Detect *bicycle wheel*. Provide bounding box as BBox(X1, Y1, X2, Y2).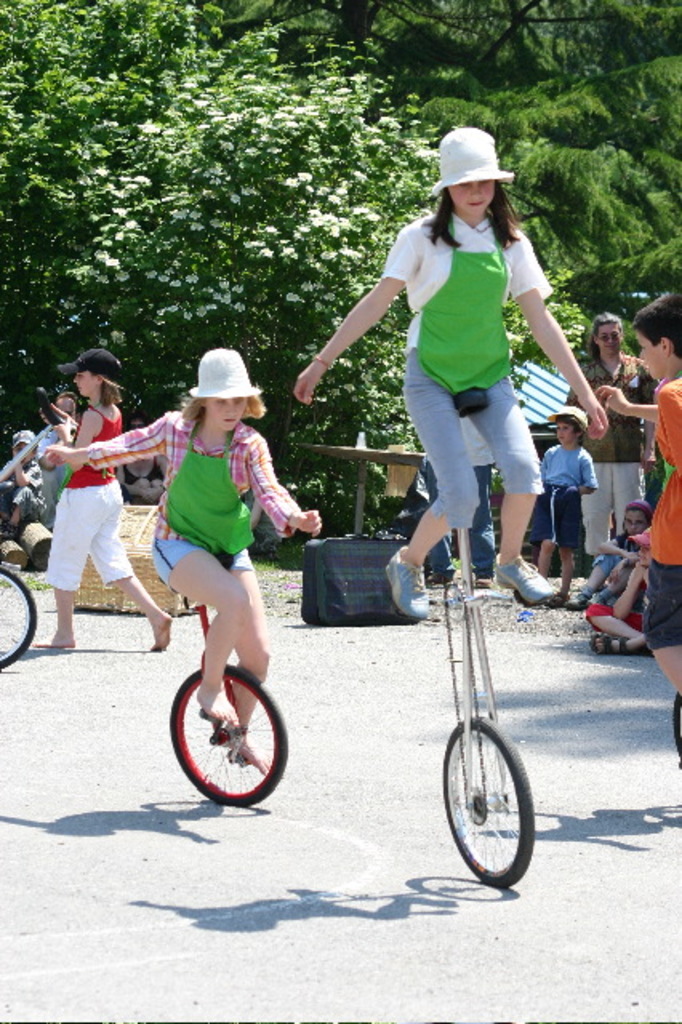
BBox(0, 555, 37, 670).
